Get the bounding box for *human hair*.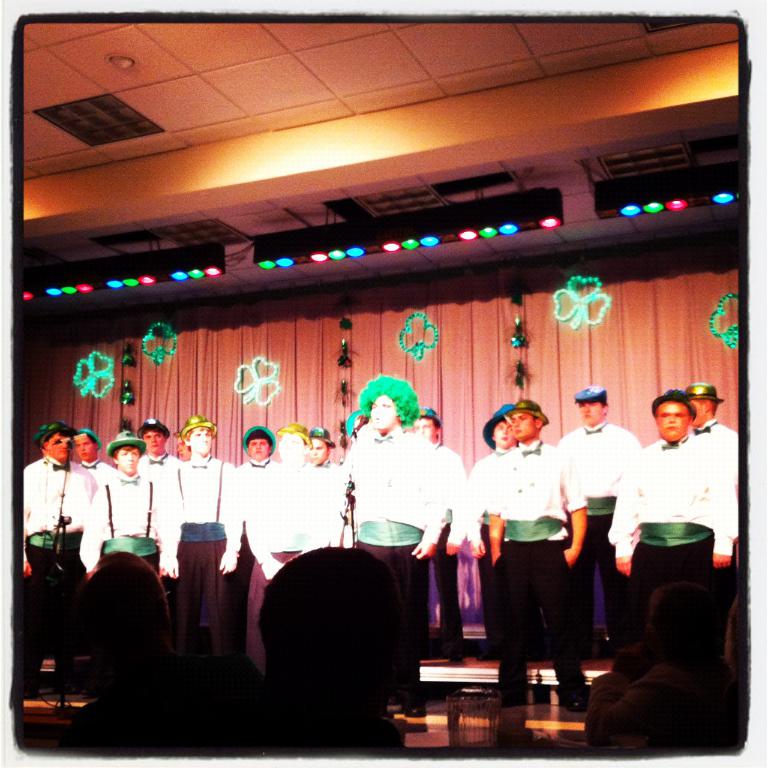
236,569,404,733.
